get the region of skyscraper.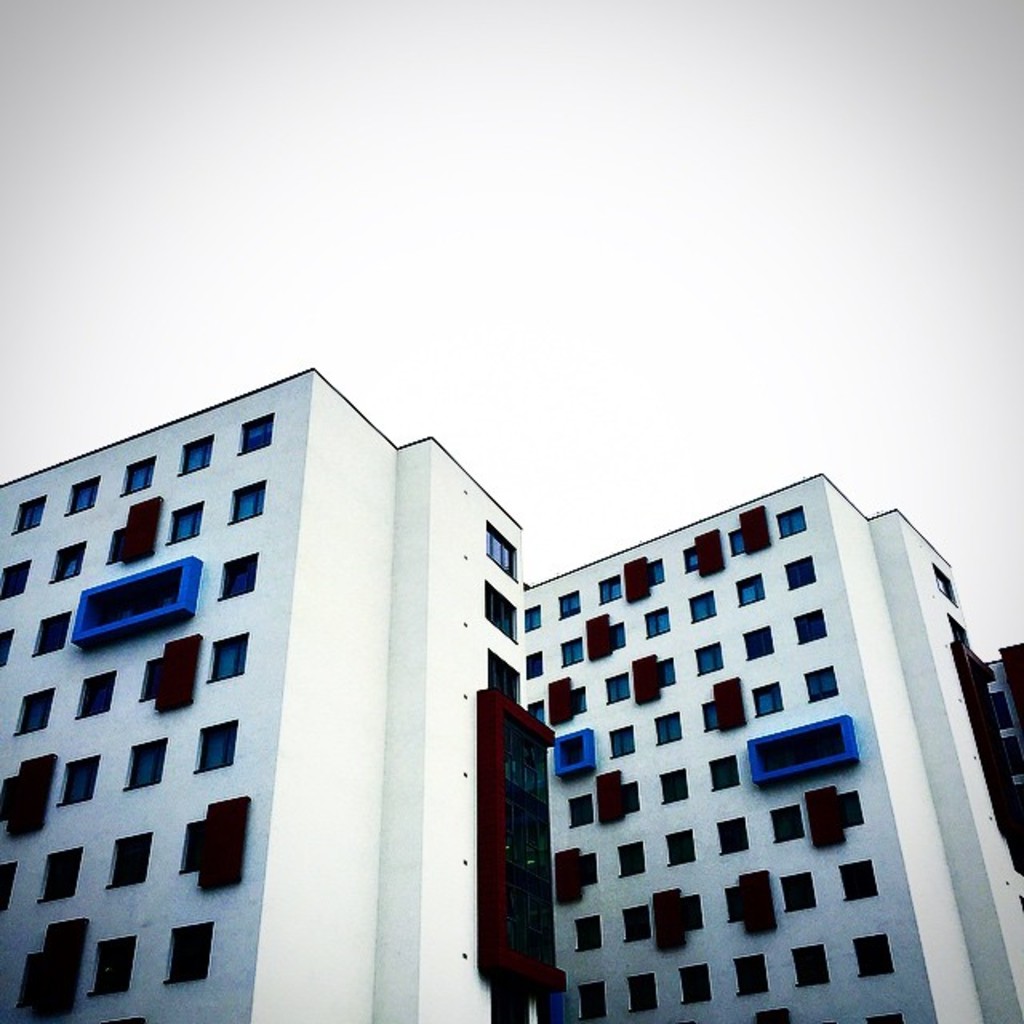
(left=0, top=341, right=1022, bottom=1022).
